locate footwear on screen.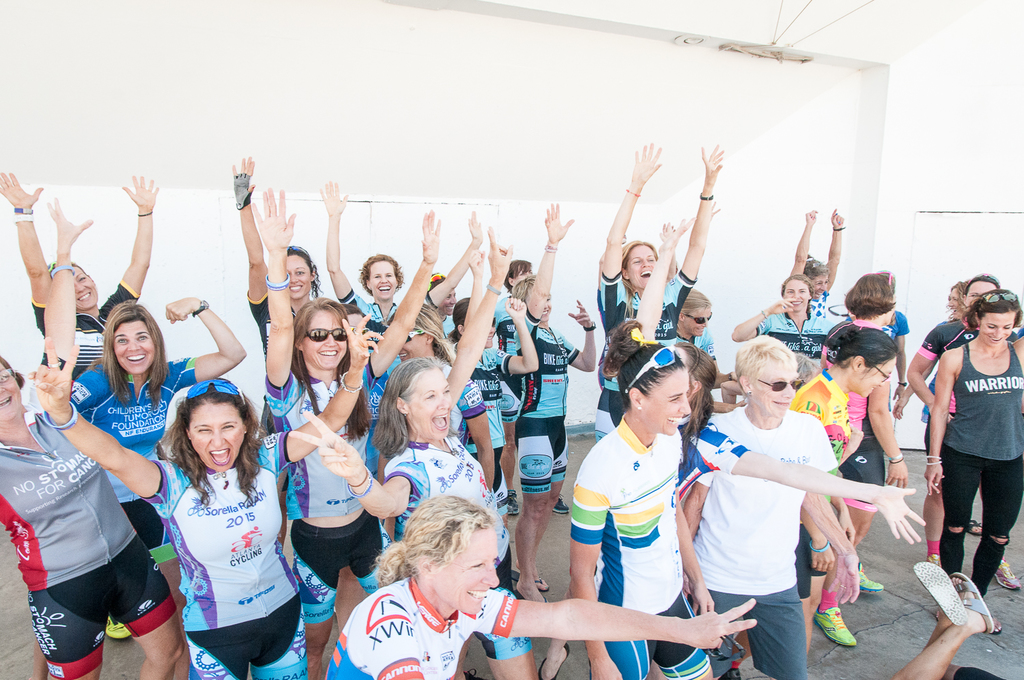
On screen at (x1=922, y1=539, x2=943, y2=565).
